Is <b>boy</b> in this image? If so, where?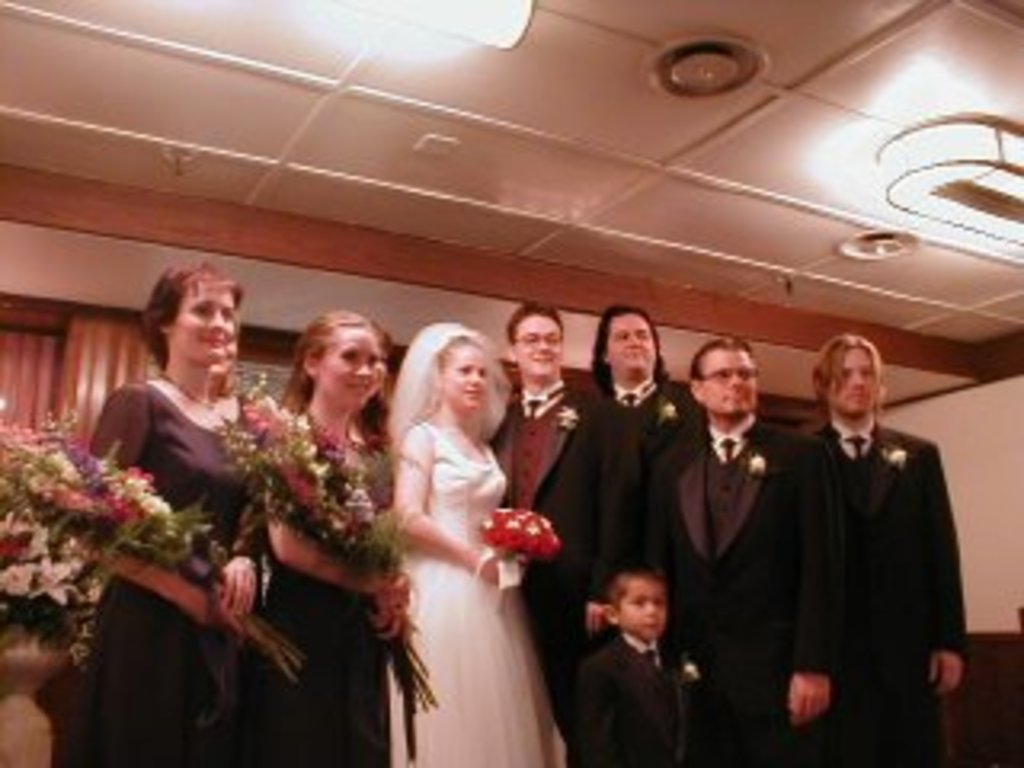
Yes, at box=[570, 304, 698, 608].
